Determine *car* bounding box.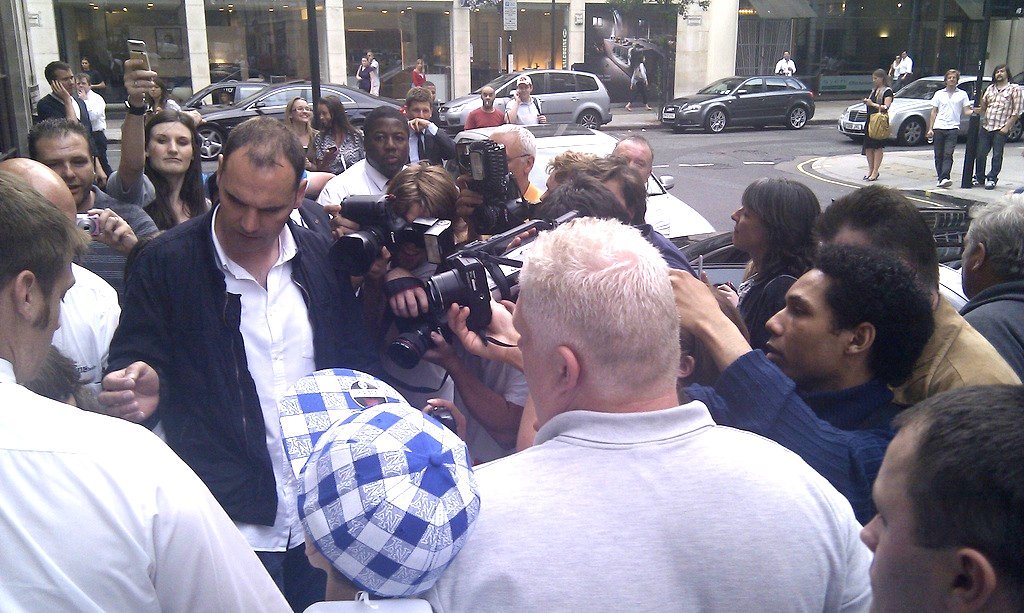
Determined: bbox=[835, 75, 1023, 148].
